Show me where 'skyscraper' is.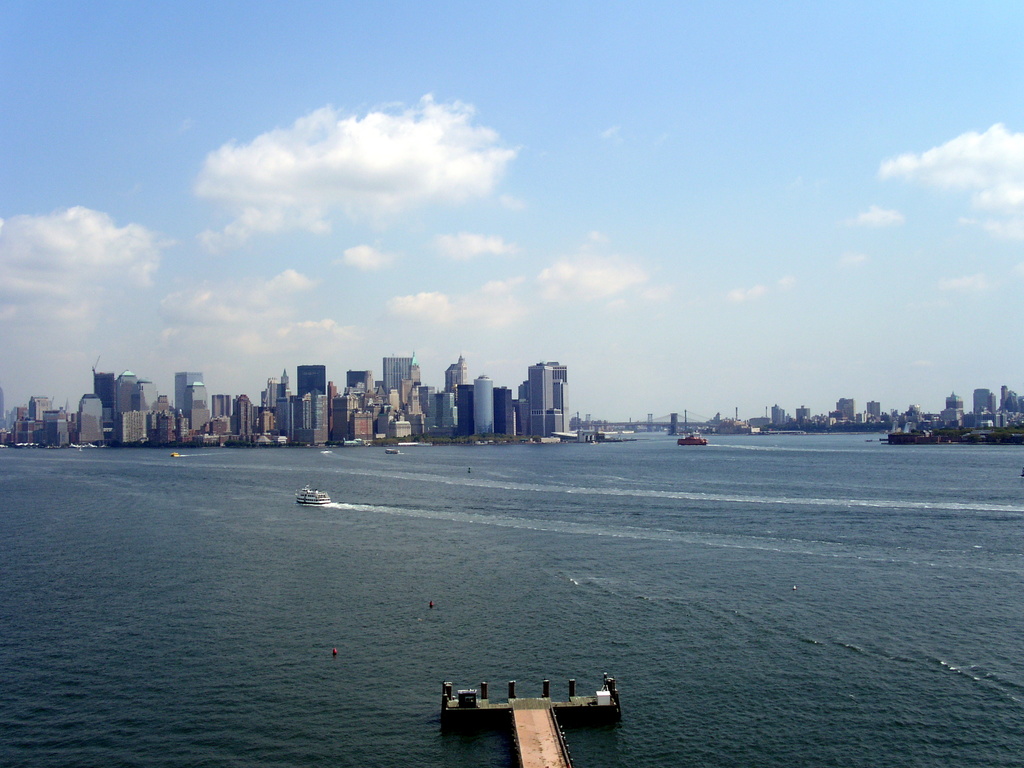
'skyscraper' is at select_region(973, 391, 999, 416).
